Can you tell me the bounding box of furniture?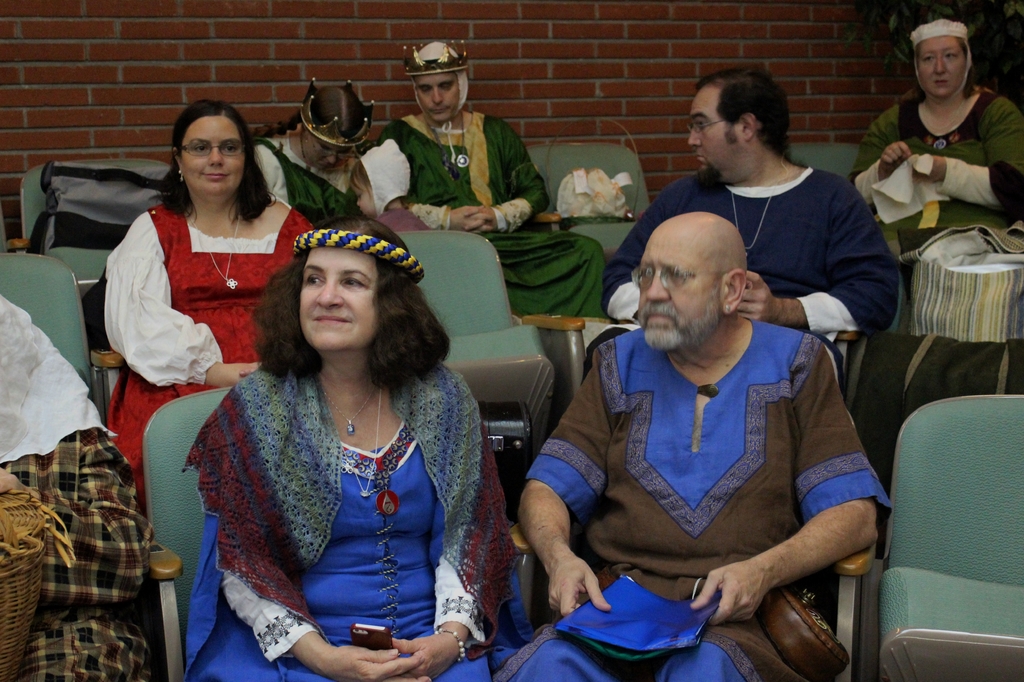
locate(783, 143, 859, 181).
